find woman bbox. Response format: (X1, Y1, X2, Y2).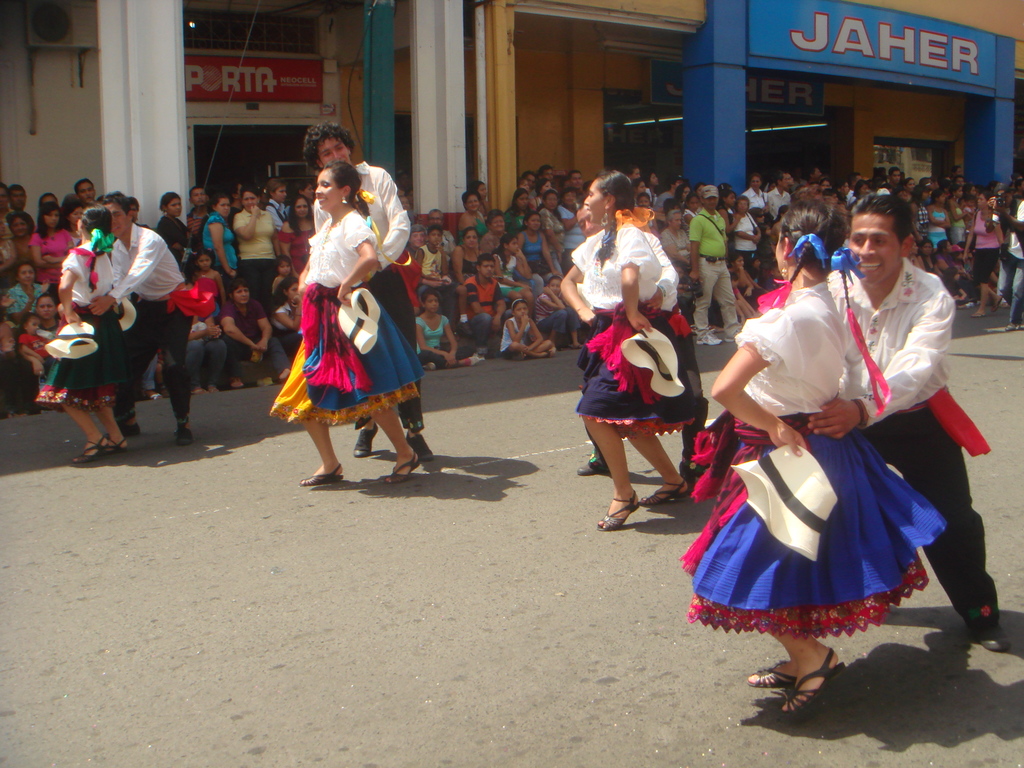
(553, 171, 694, 531).
